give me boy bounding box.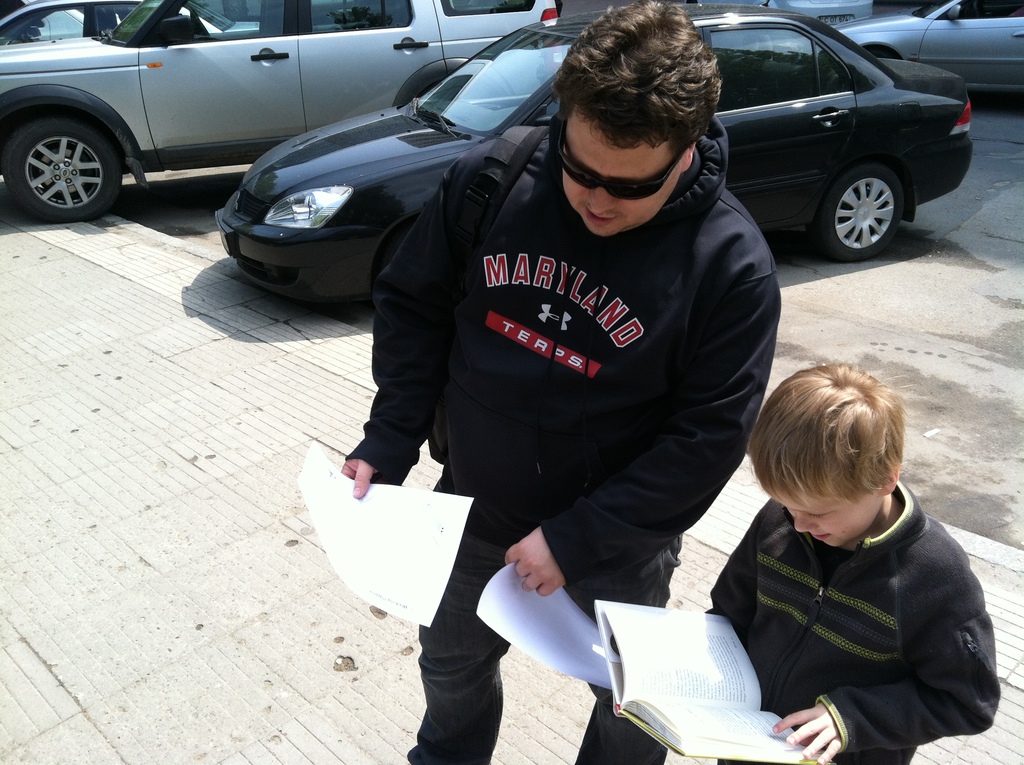
pyautogui.locateOnScreen(702, 333, 989, 752).
